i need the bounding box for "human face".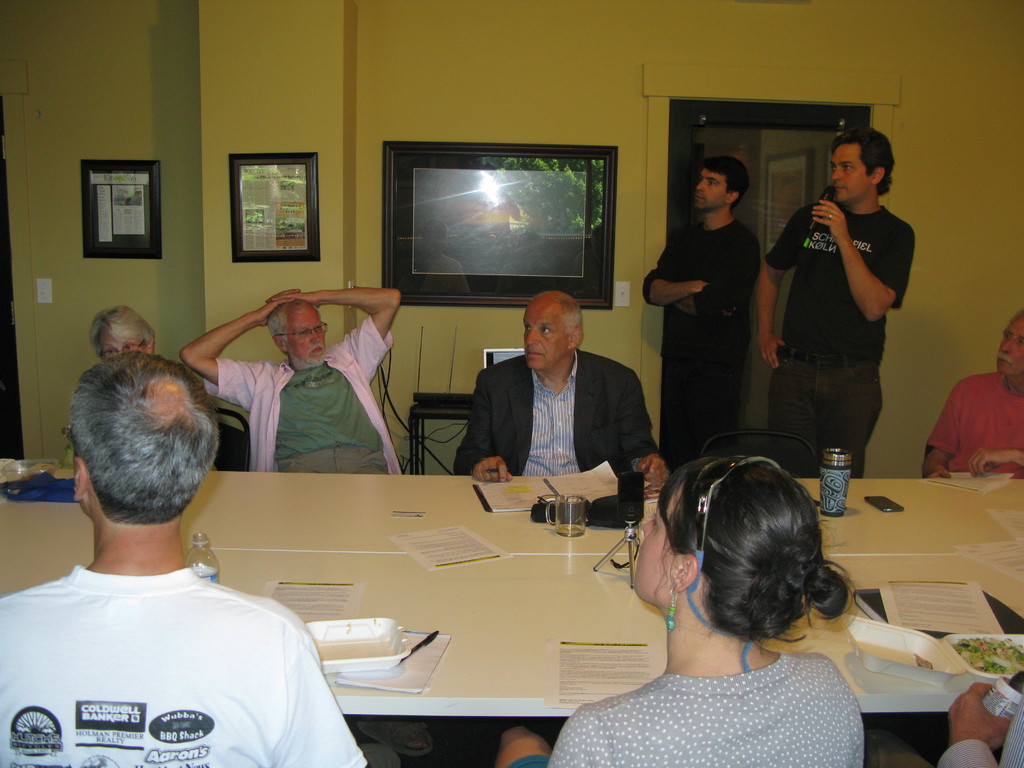
Here it is: <bbox>525, 304, 568, 369</bbox>.
